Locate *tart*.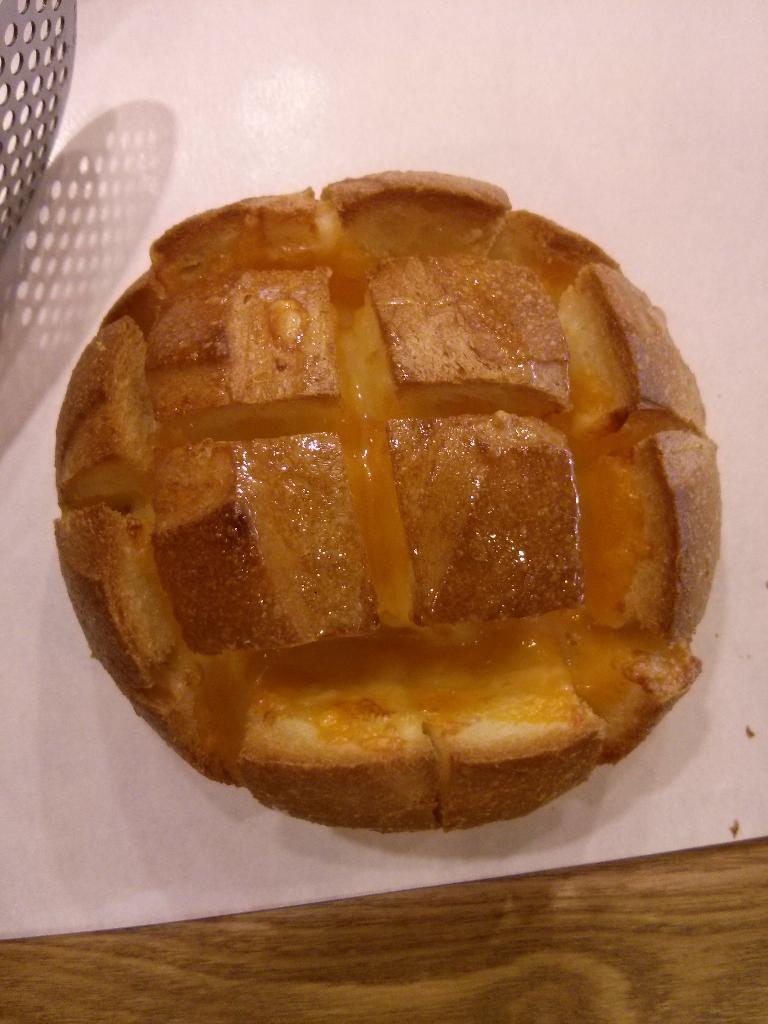
Bounding box: locate(3, 200, 735, 884).
